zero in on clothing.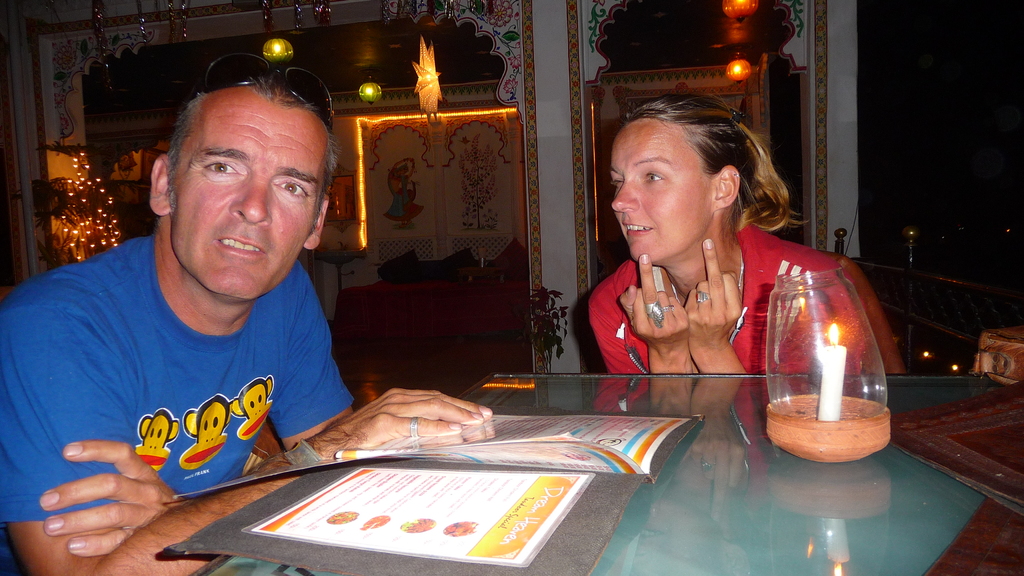
Zeroed in: {"left": 21, "top": 206, "right": 362, "bottom": 516}.
